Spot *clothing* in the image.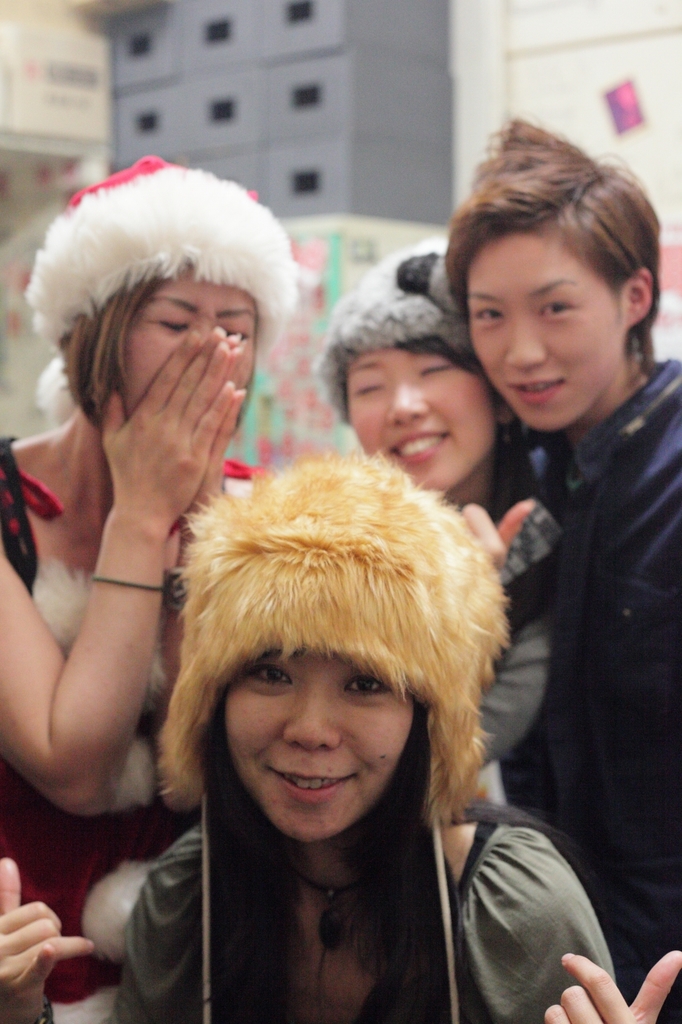
*clothing* found at Rect(0, 431, 198, 1023).
